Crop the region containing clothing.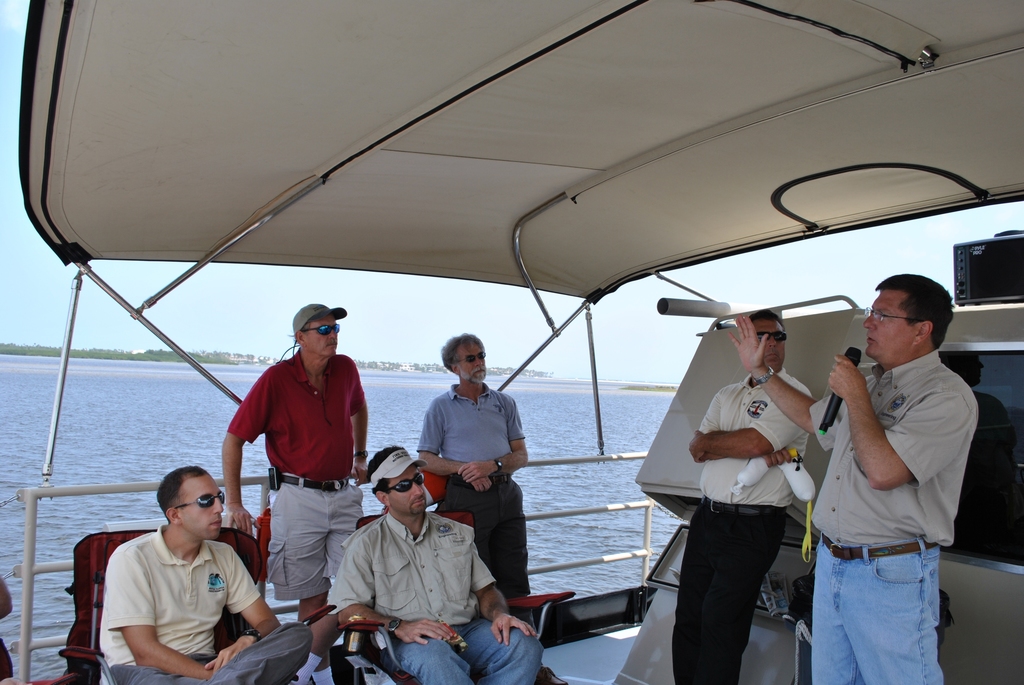
Crop region: (left=672, top=366, right=812, bottom=684).
